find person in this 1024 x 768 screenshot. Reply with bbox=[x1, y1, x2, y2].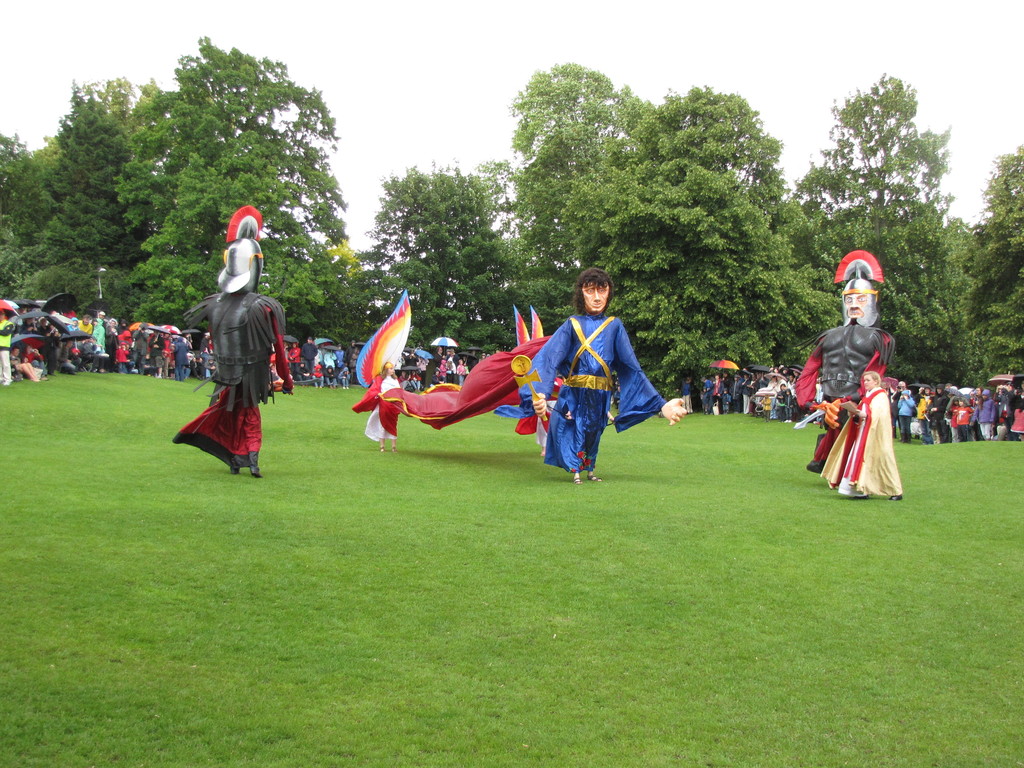
bbox=[396, 365, 415, 394].
